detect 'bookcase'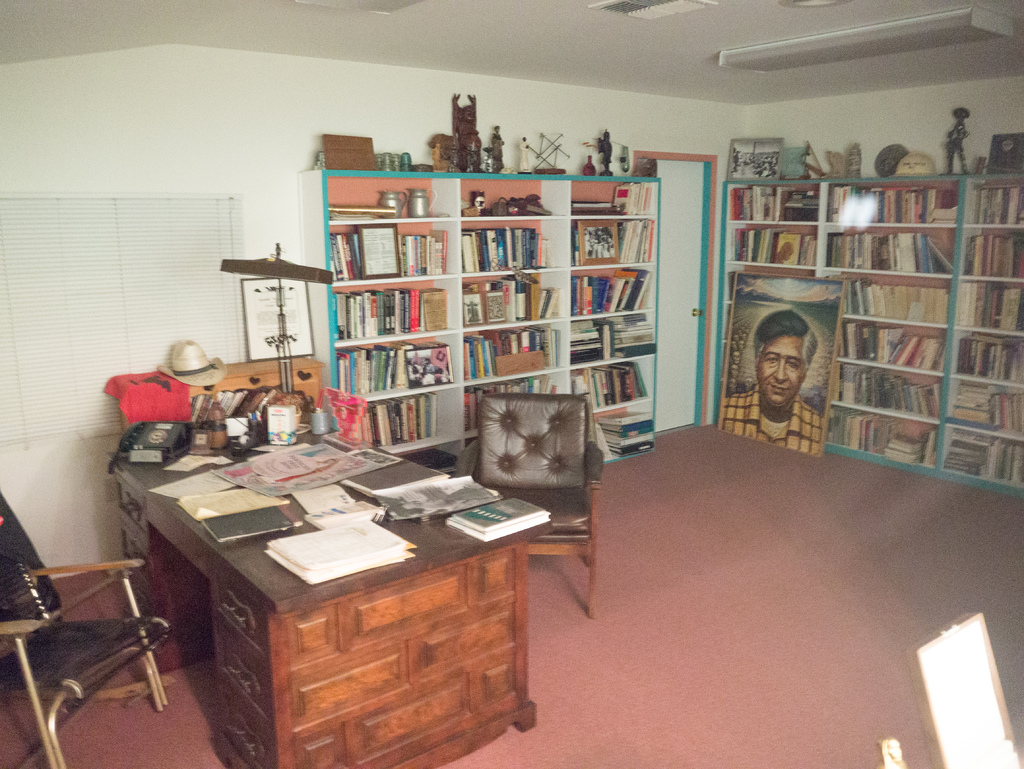
{"x1": 296, "y1": 162, "x2": 662, "y2": 471}
